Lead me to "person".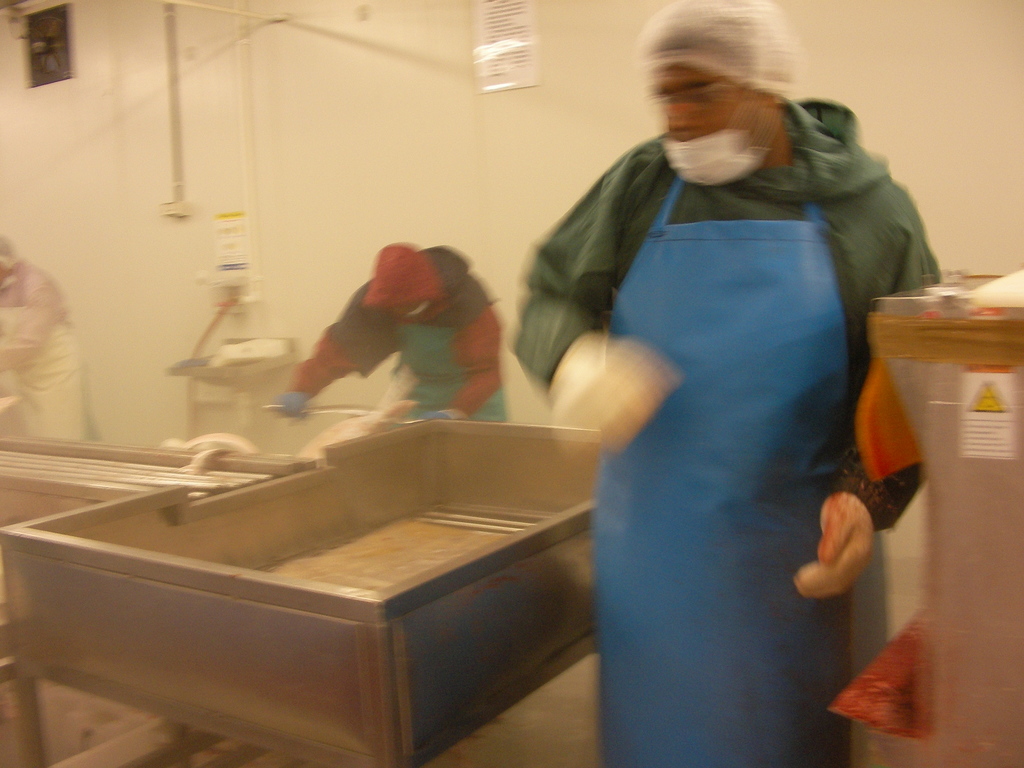
Lead to left=507, top=0, right=943, bottom=767.
